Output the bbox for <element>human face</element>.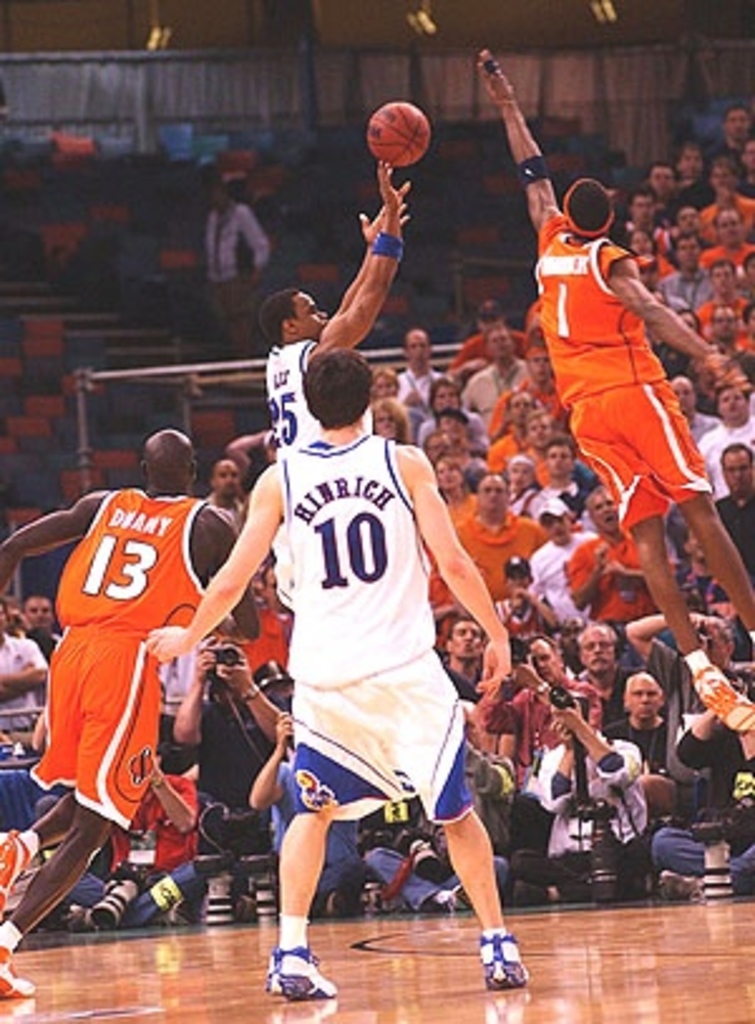
589 491 619 528.
